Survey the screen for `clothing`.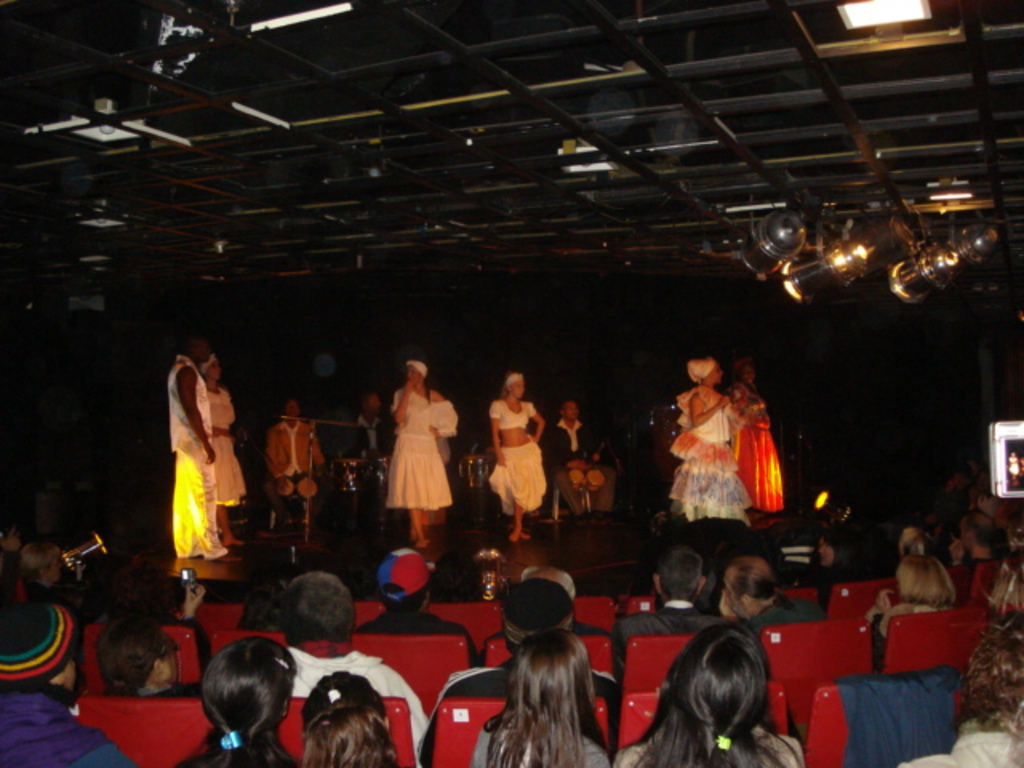
Survey found: left=859, top=600, right=950, bottom=658.
